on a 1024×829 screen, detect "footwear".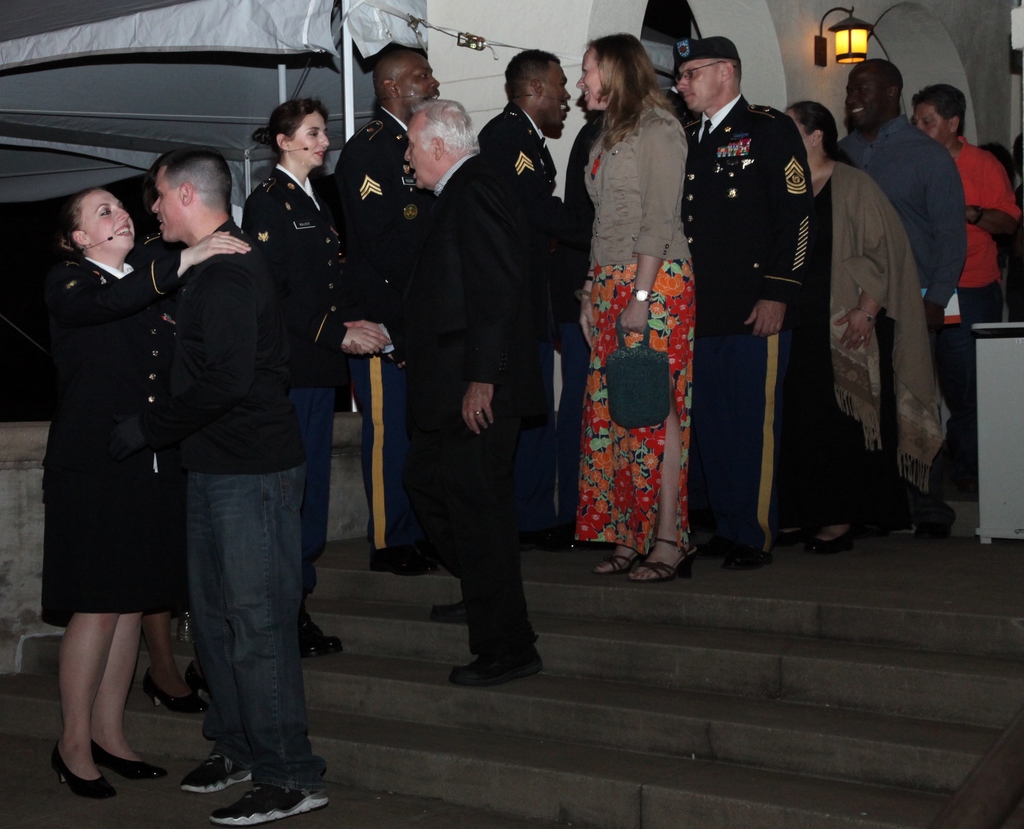
181 748 246 794.
